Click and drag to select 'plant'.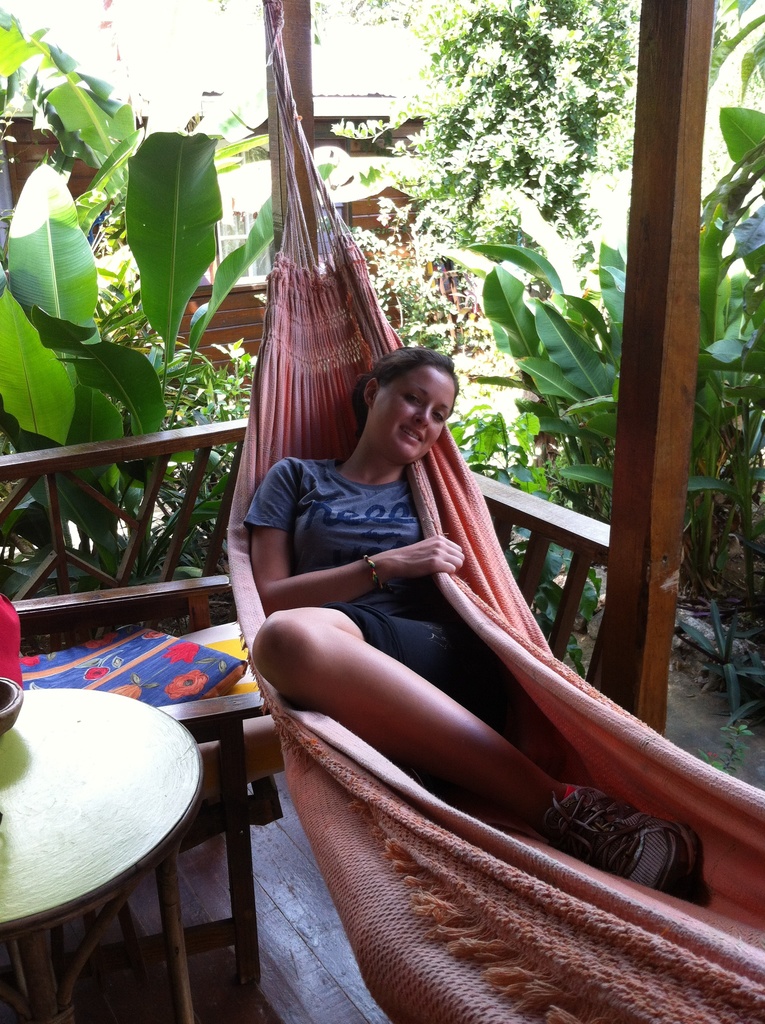
Selection: pyautogui.locateOnScreen(358, 228, 498, 369).
